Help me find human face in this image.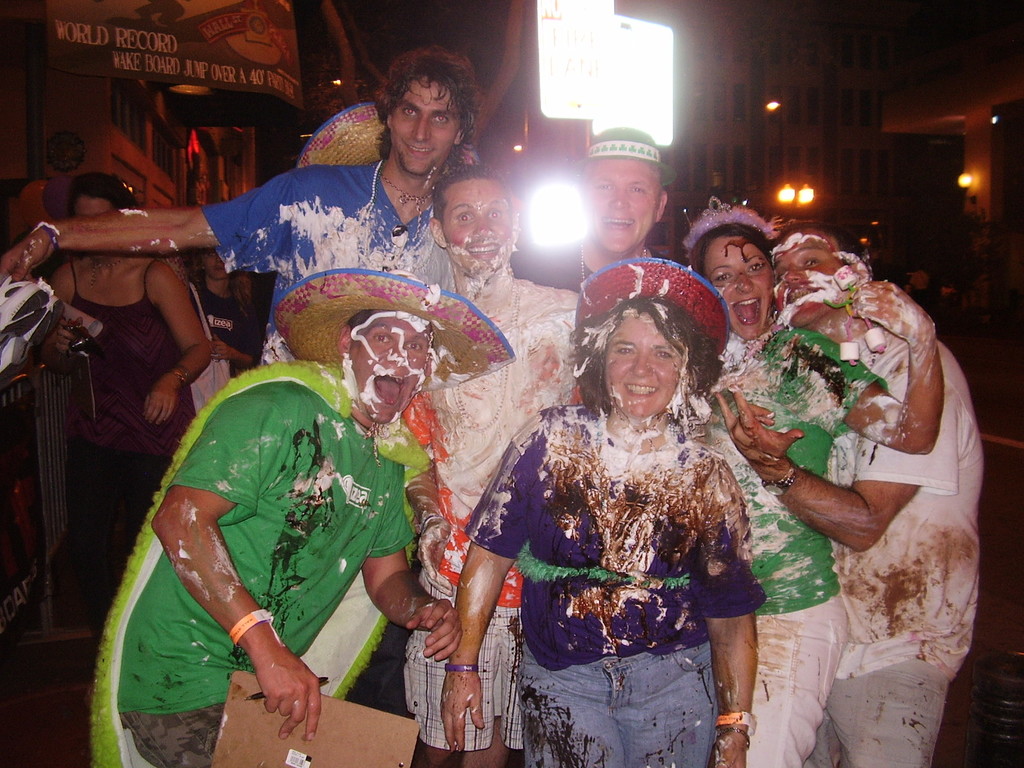
Found it: bbox=(780, 227, 833, 322).
